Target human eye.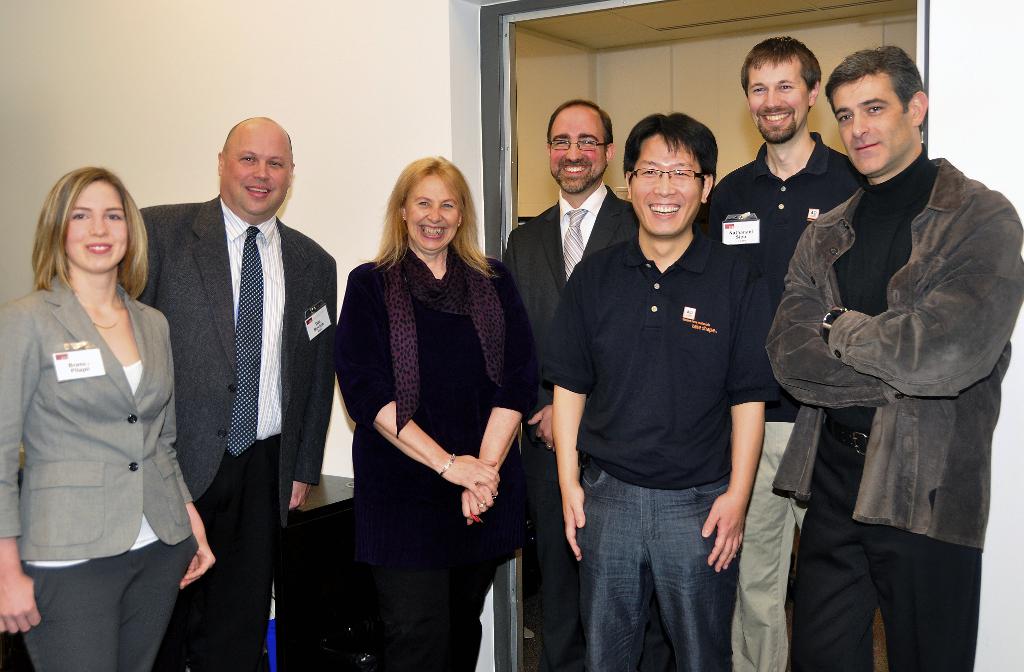
Target region: [x1=70, y1=211, x2=90, y2=221].
